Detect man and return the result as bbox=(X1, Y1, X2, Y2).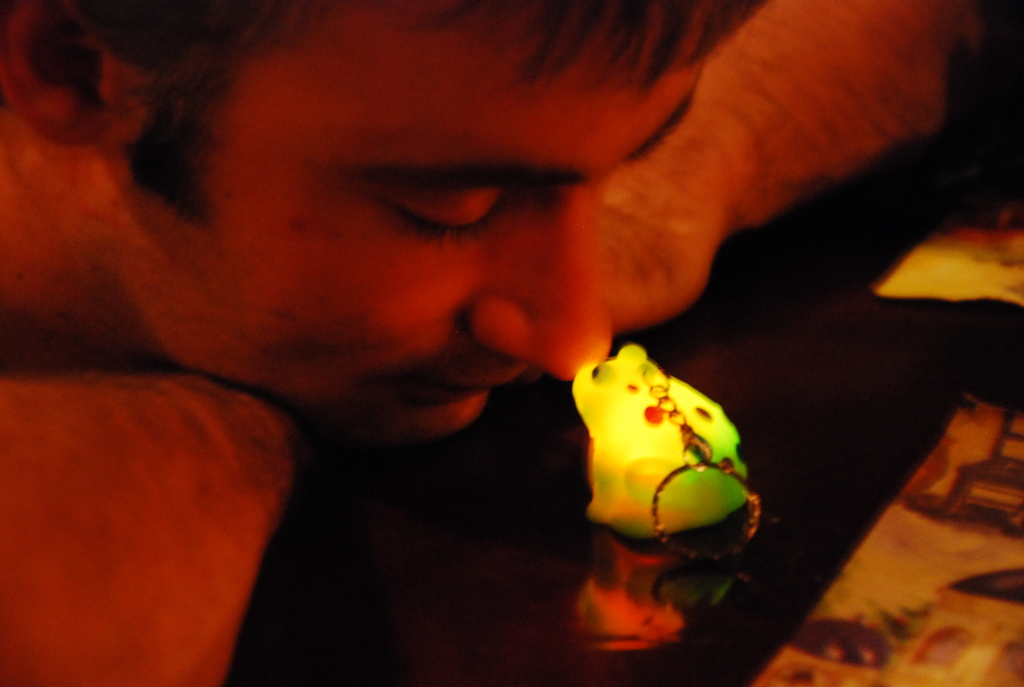
bbox=(0, 0, 989, 685).
